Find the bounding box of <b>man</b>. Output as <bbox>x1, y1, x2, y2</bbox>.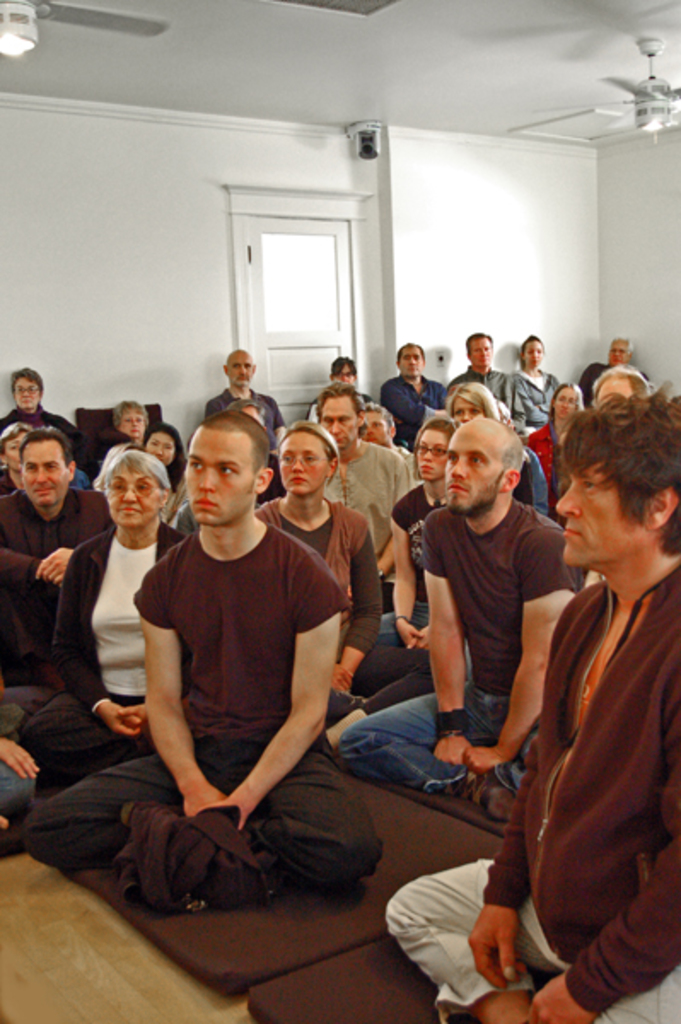
<bbox>19, 410, 386, 901</bbox>.
